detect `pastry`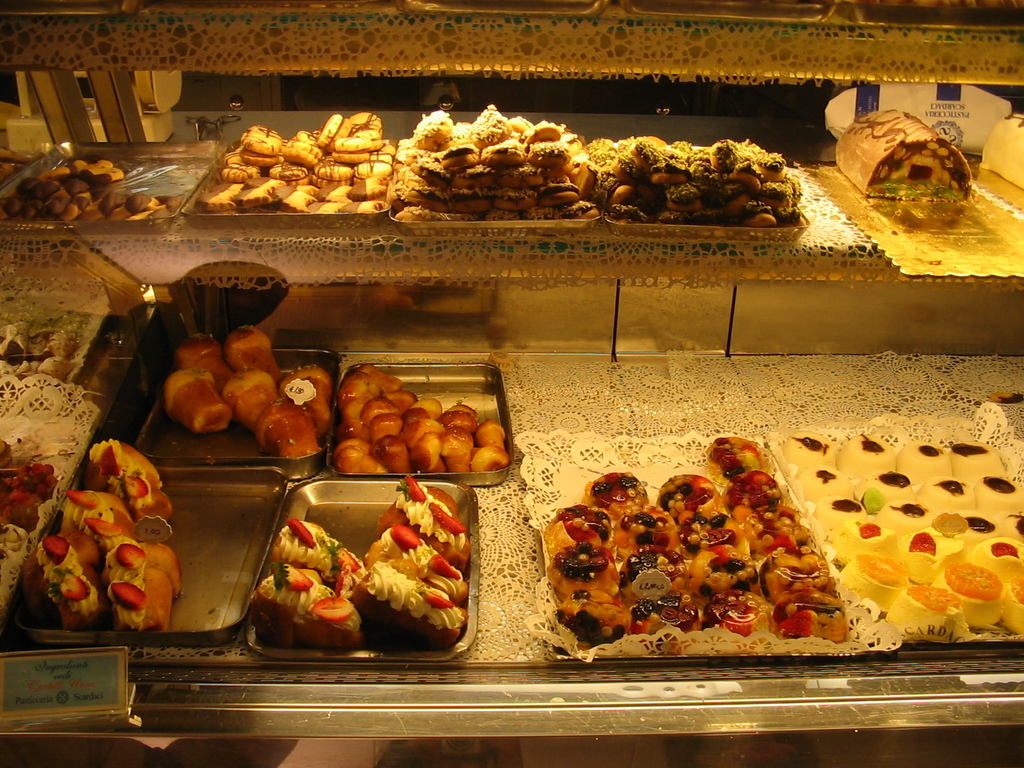
crop(955, 507, 1002, 557)
